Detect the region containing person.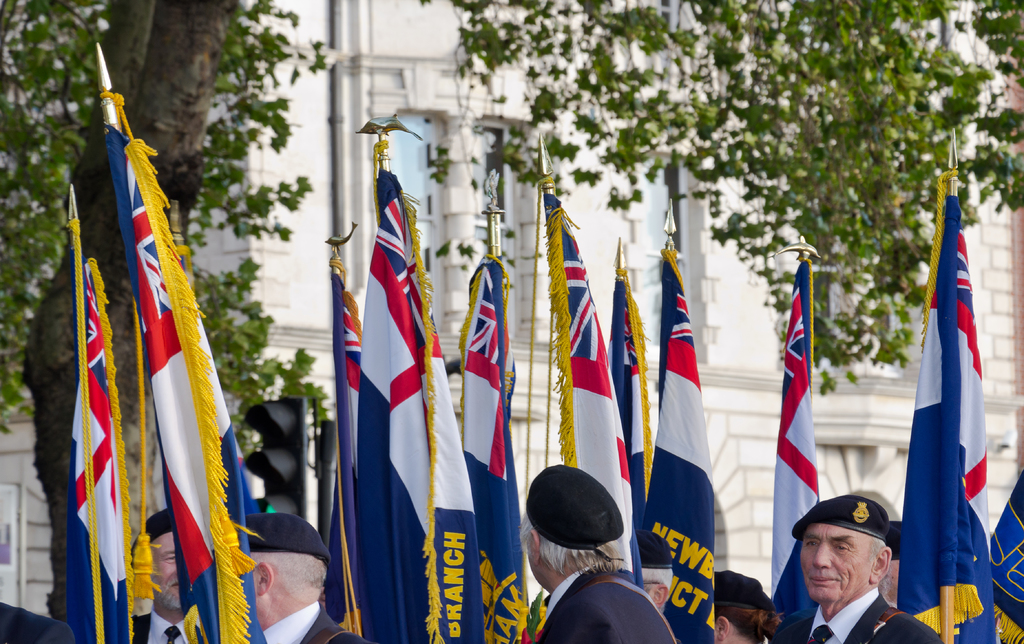
[left=523, top=465, right=674, bottom=643].
